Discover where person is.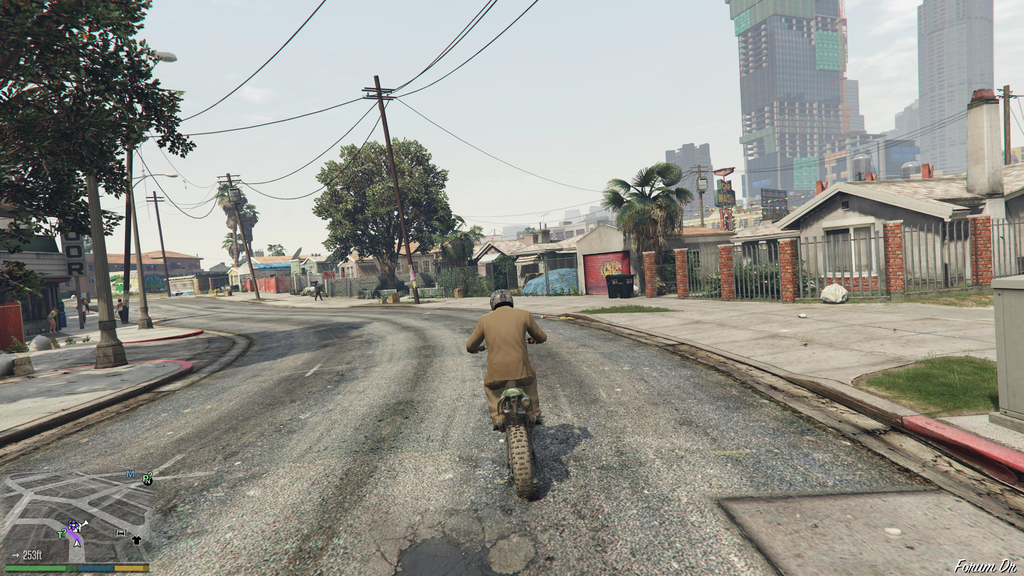
Discovered at 316/281/324/300.
